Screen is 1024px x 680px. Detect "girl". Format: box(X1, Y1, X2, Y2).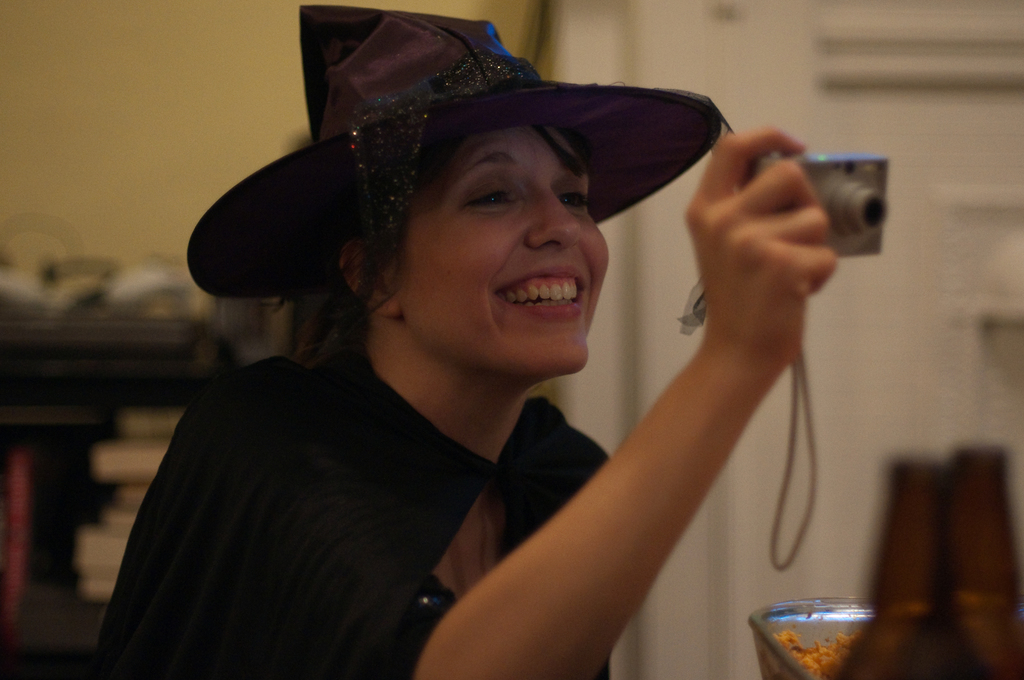
box(95, 4, 835, 679).
